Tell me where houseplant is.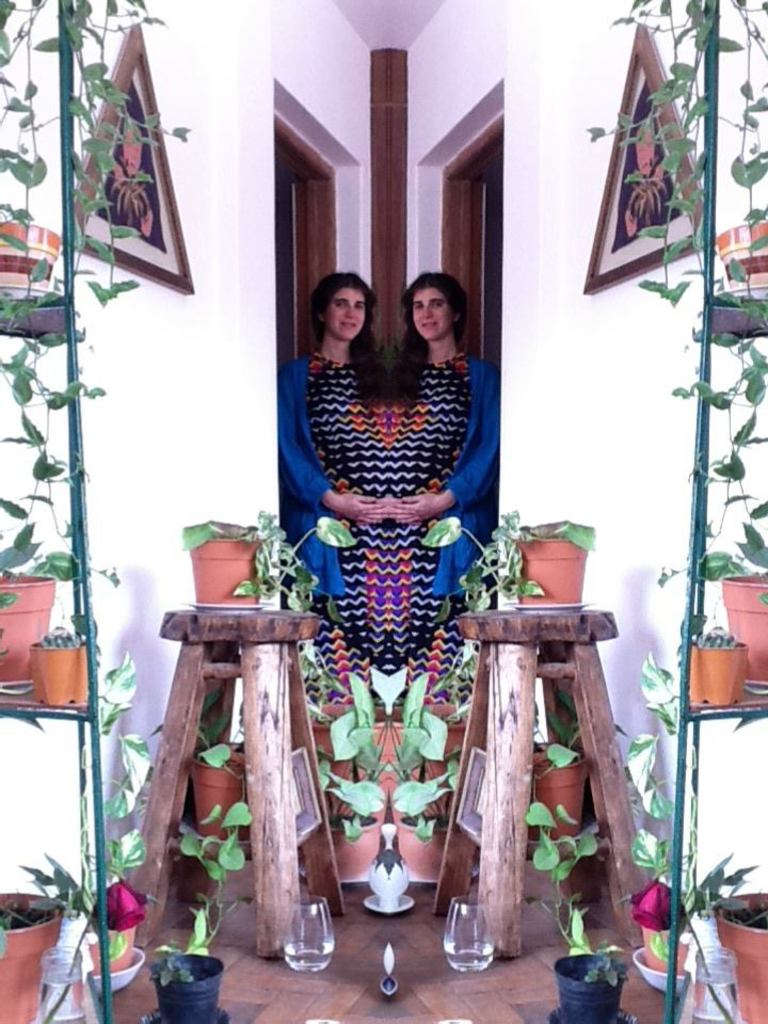
houseplant is at bbox=(189, 690, 268, 821).
